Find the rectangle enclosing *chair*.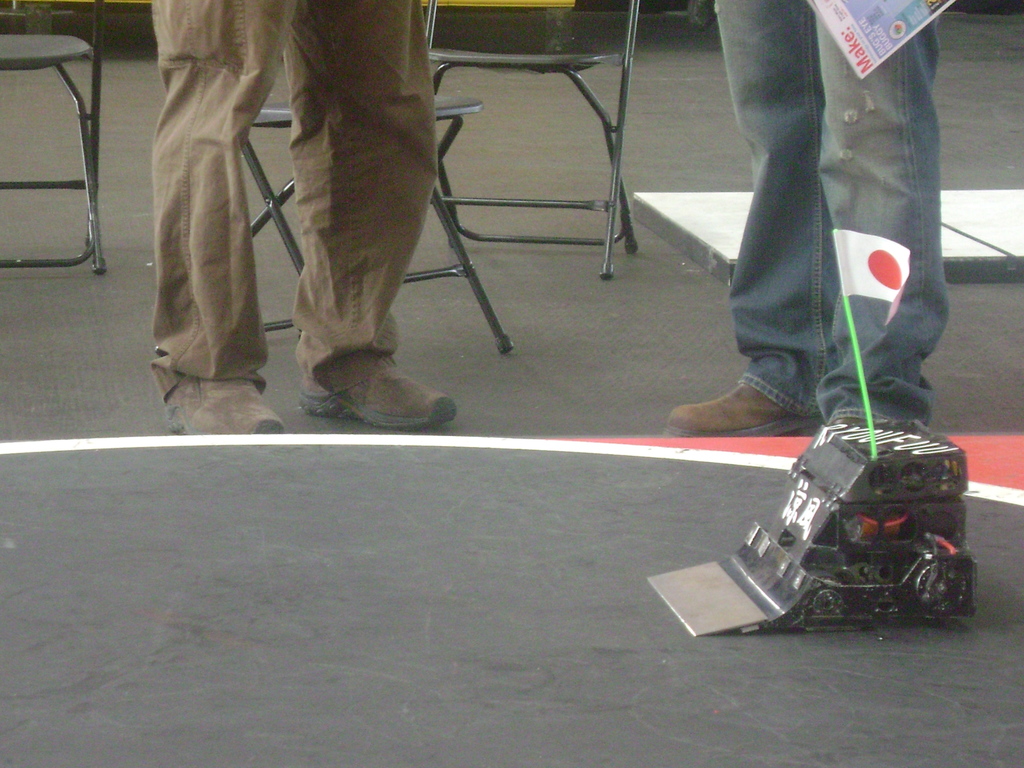
detection(0, 0, 107, 275).
